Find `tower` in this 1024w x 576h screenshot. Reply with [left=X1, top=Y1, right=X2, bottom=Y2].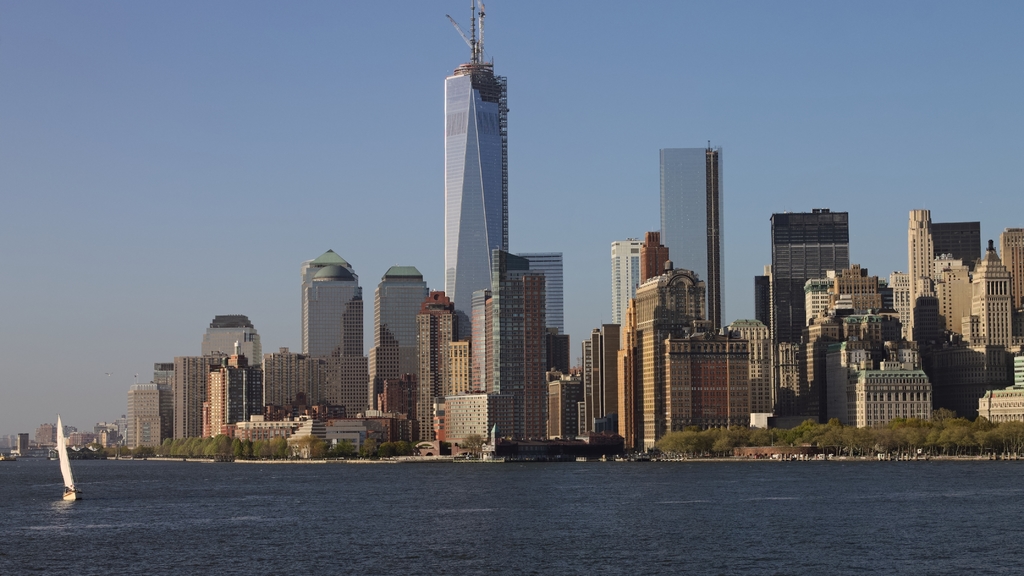
[left=771, top=204, right=847, bottom=418].
